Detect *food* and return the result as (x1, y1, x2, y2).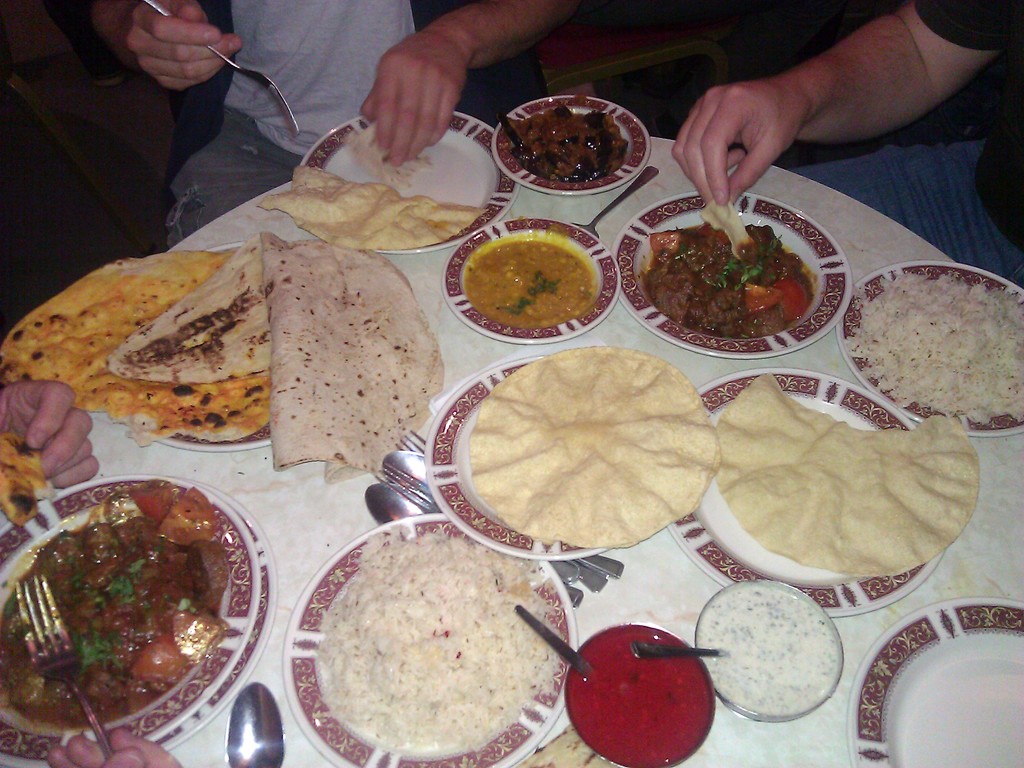
(0, 582, 20, 726).
